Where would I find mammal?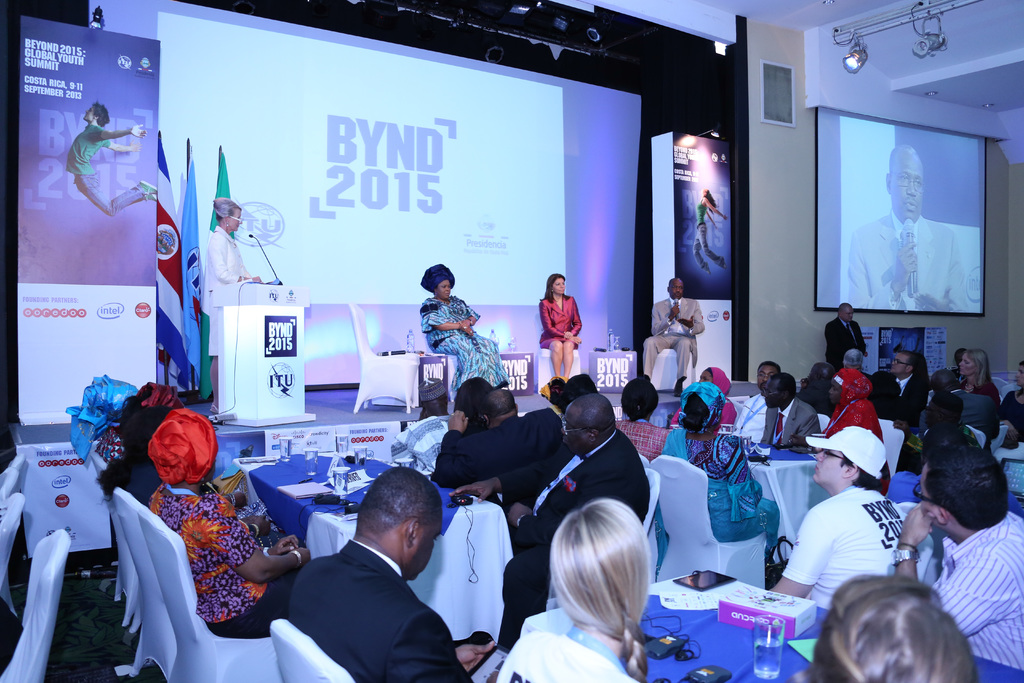
At BBox(448, 389, 651, 646).
